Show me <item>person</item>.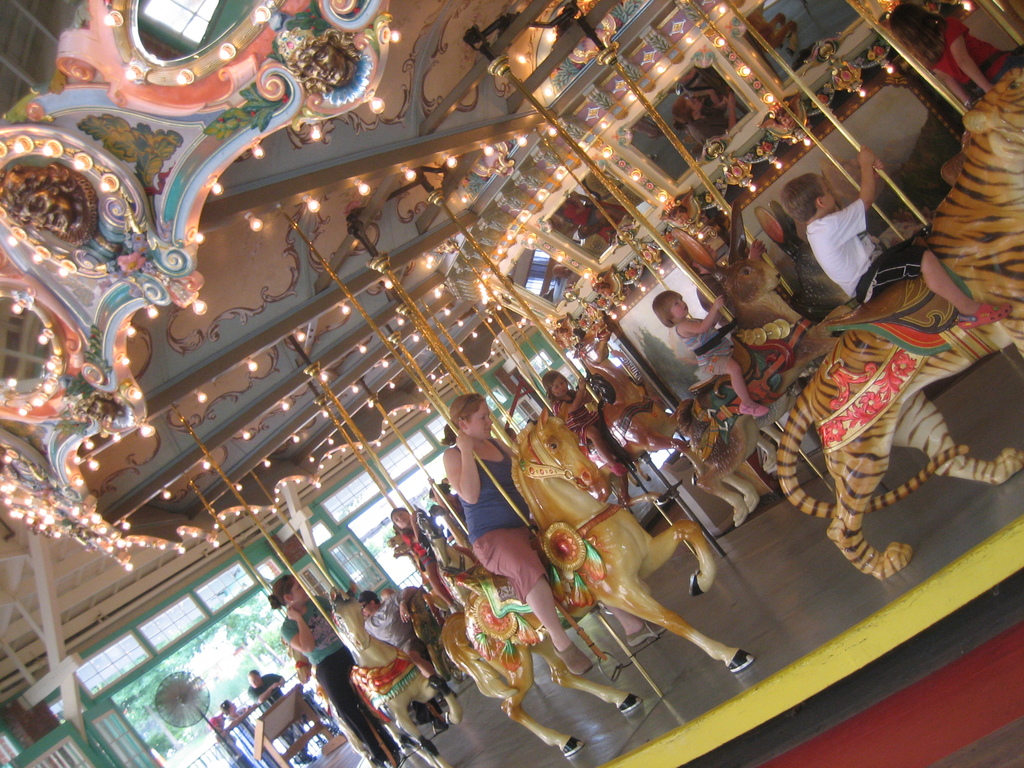
<item>person</item> is here: bbox=(780, 152, 1012, 329).
